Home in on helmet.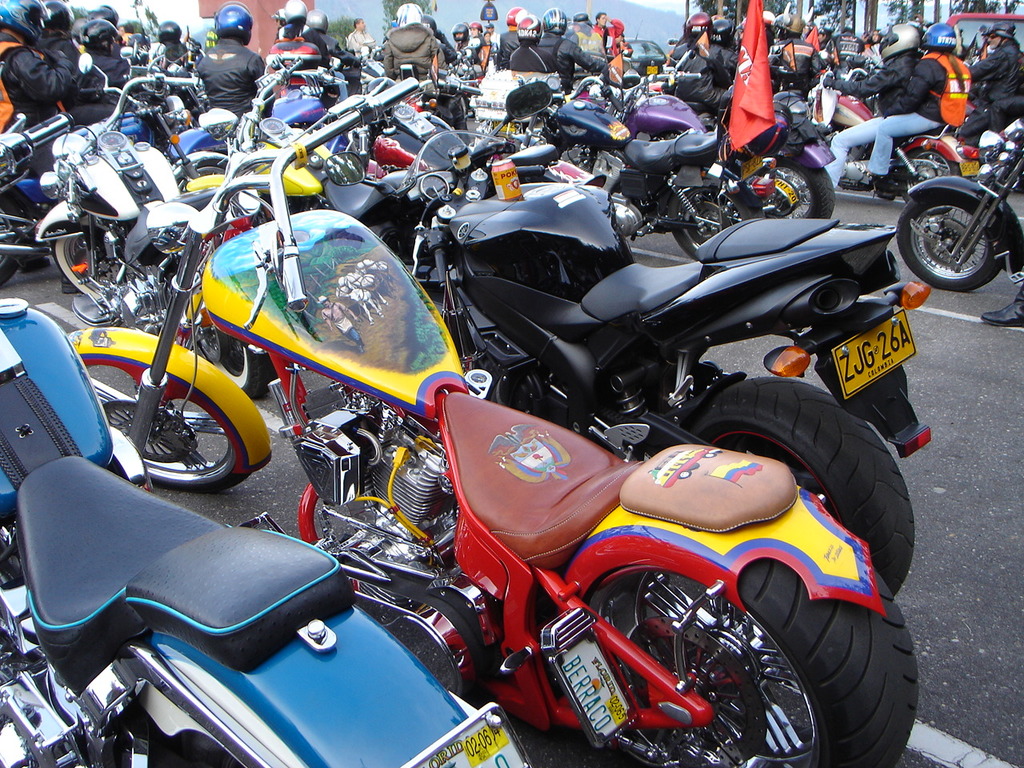
Homed in at crop(537, 9, 570, 34).
